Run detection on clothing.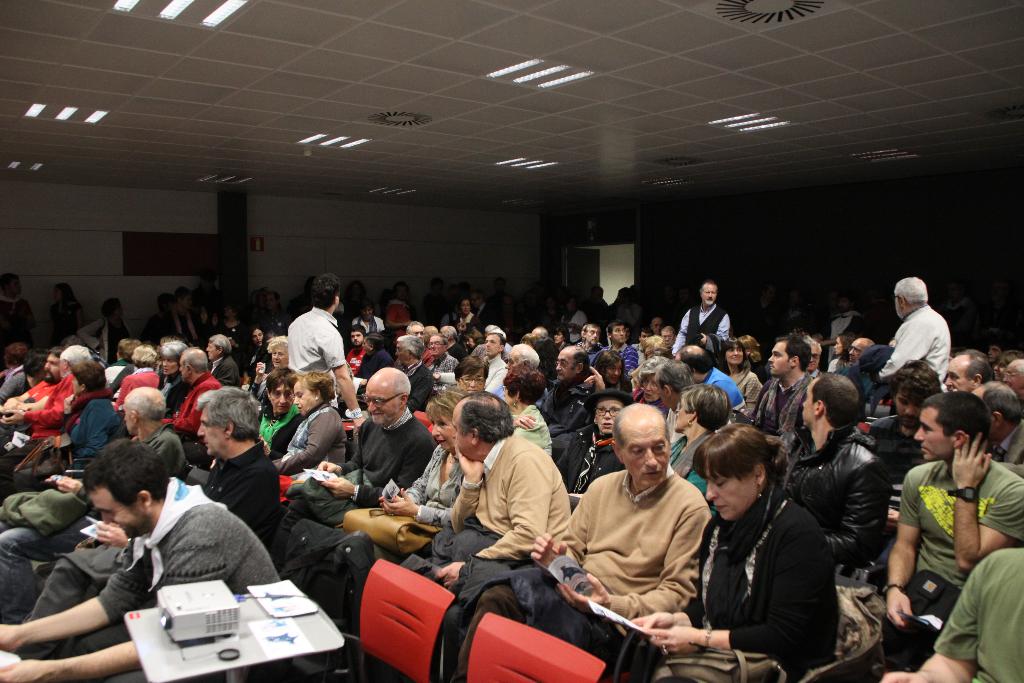
Result: left=260, top=403, right=287, bottom=447.
